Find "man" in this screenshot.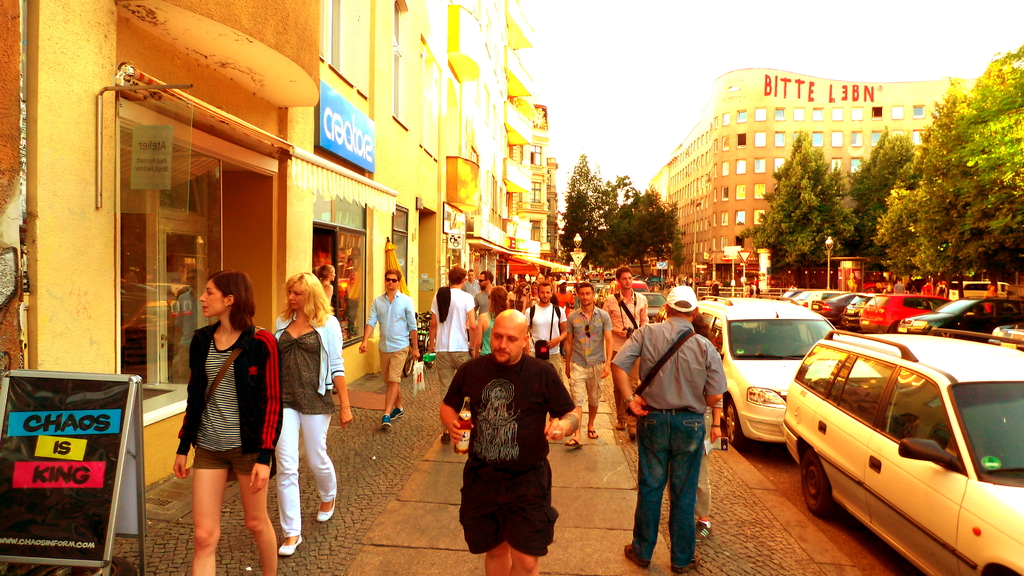
The bounding box for "man" is <region>465, 268, 495, 324</region>.
